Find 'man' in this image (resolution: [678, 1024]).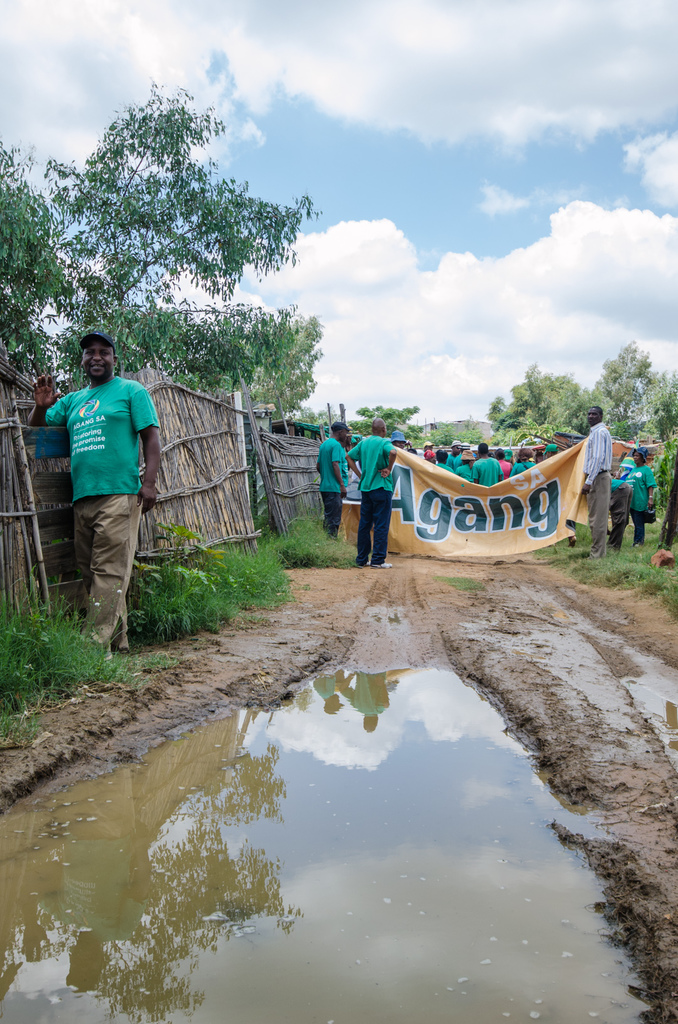
l=316, t=422, r=355, b=534.
